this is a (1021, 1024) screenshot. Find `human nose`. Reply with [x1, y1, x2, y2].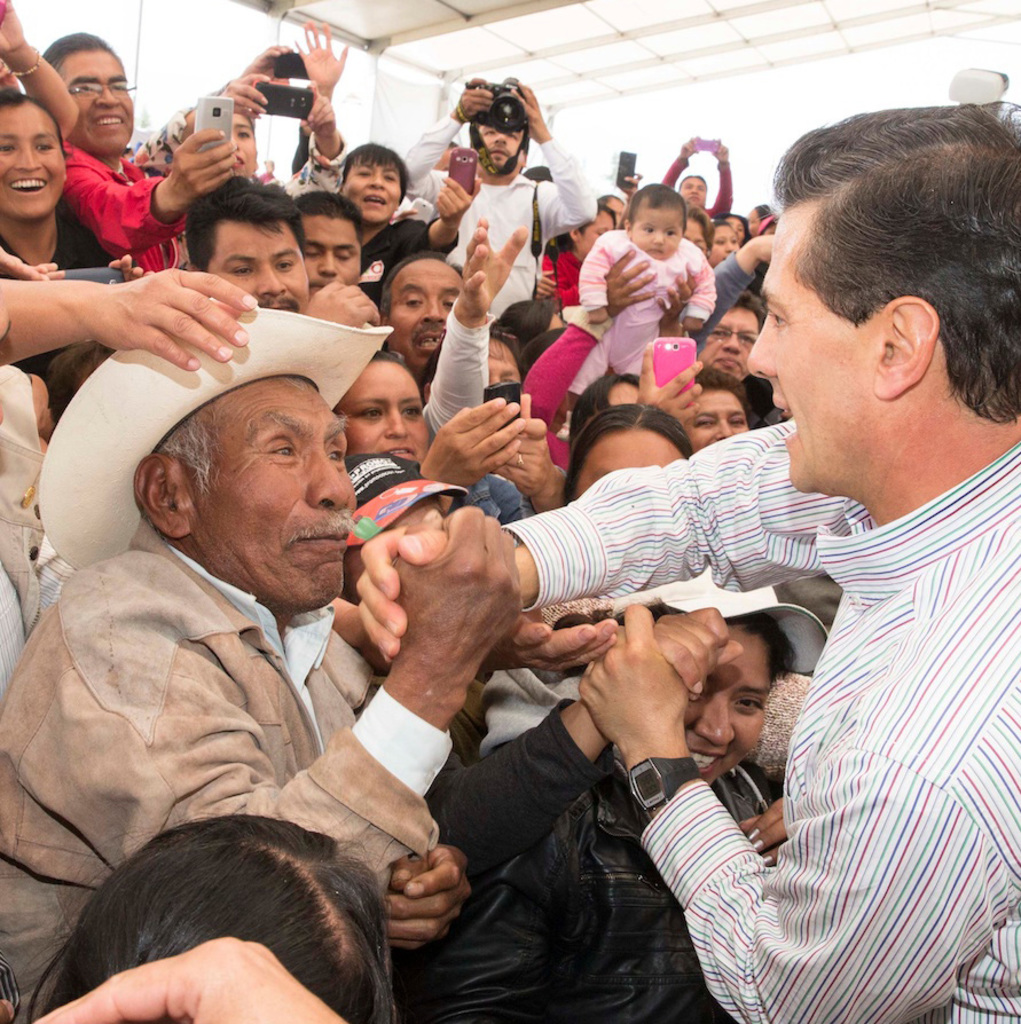
[94, 87, 121, 110].
